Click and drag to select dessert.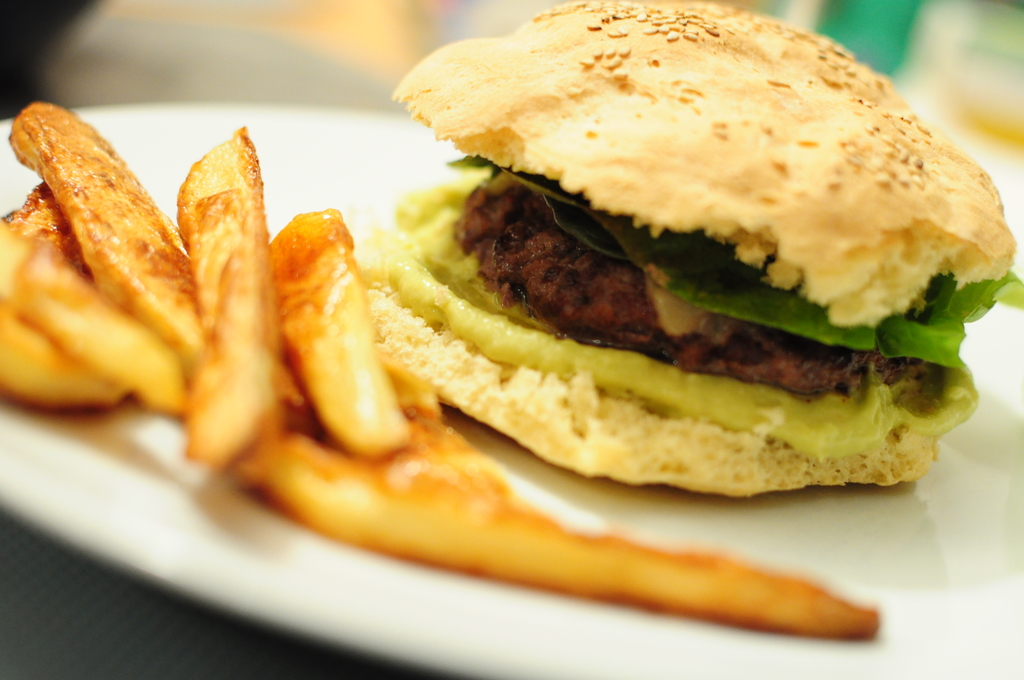
Selection: [10,98,210,397].
